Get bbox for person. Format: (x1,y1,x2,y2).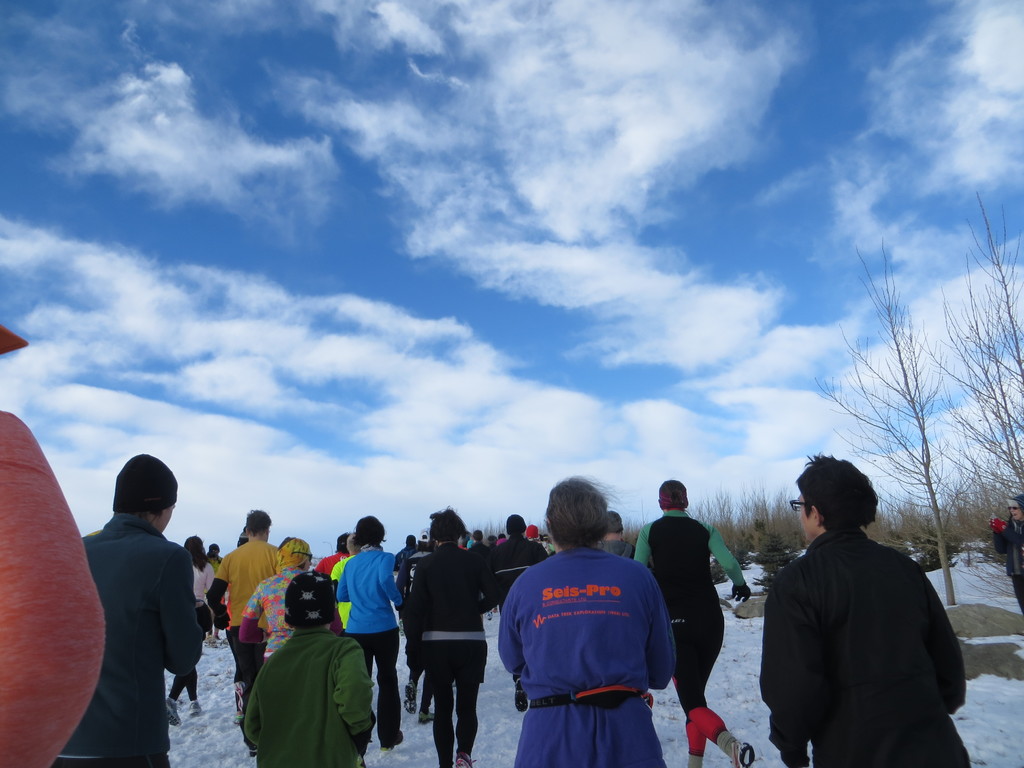
(242,573,377,767).
